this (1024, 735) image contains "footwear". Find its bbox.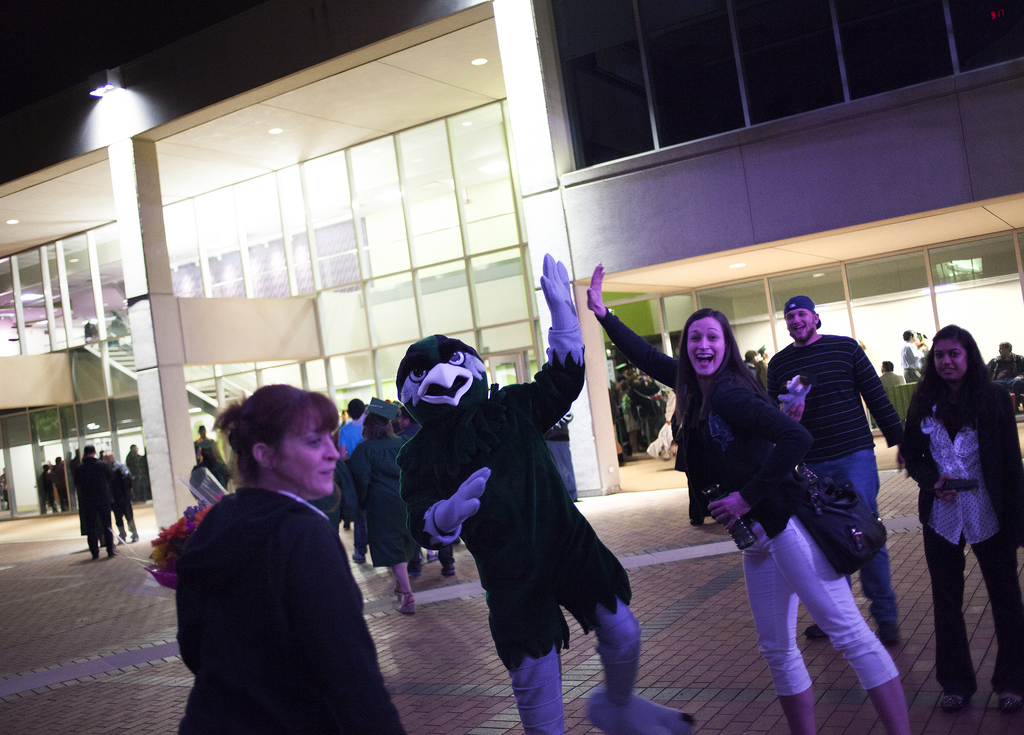
436 562 452 579.
